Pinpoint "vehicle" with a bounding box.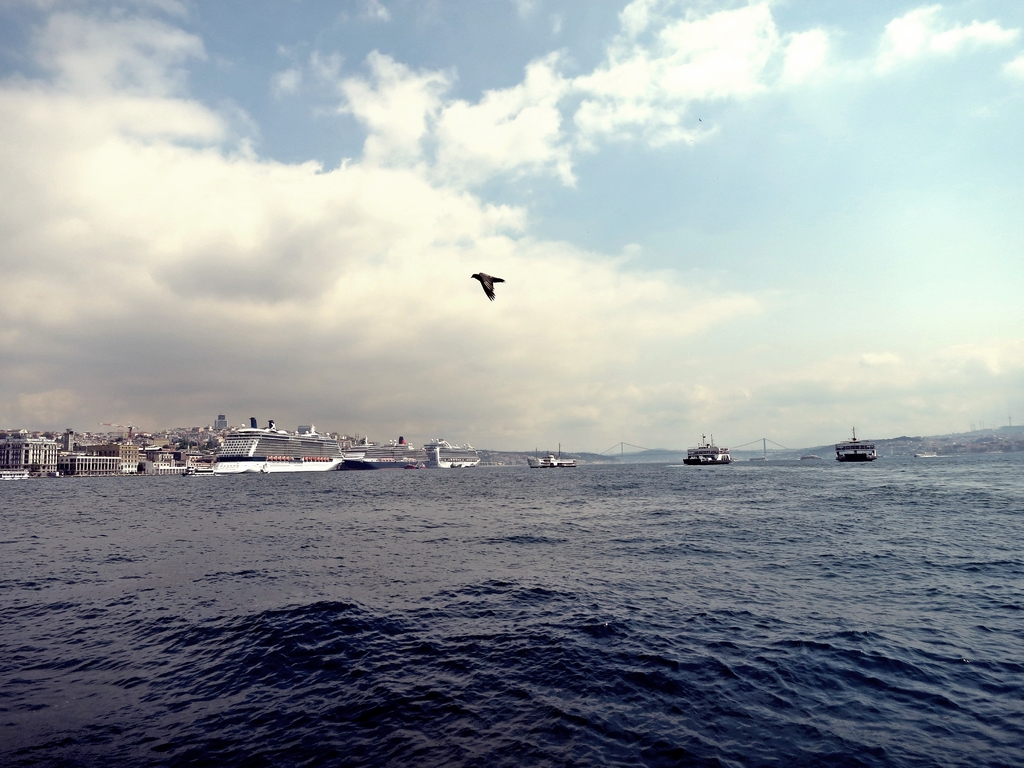
351/435/433/470.
